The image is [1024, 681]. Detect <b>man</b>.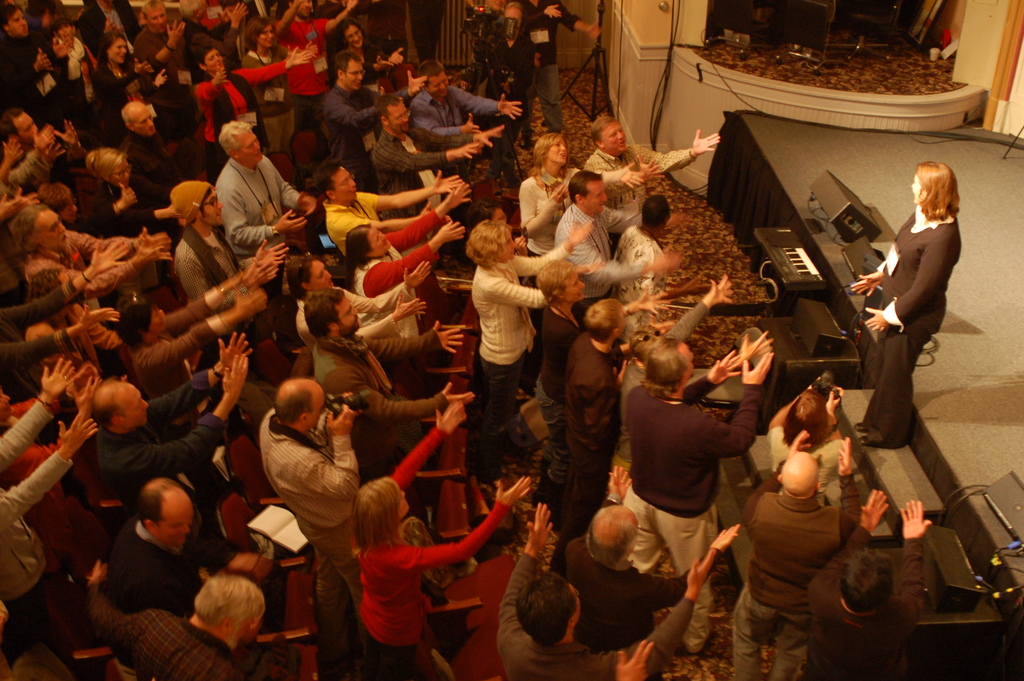
Detection: box(13, 204, 168, 330).
